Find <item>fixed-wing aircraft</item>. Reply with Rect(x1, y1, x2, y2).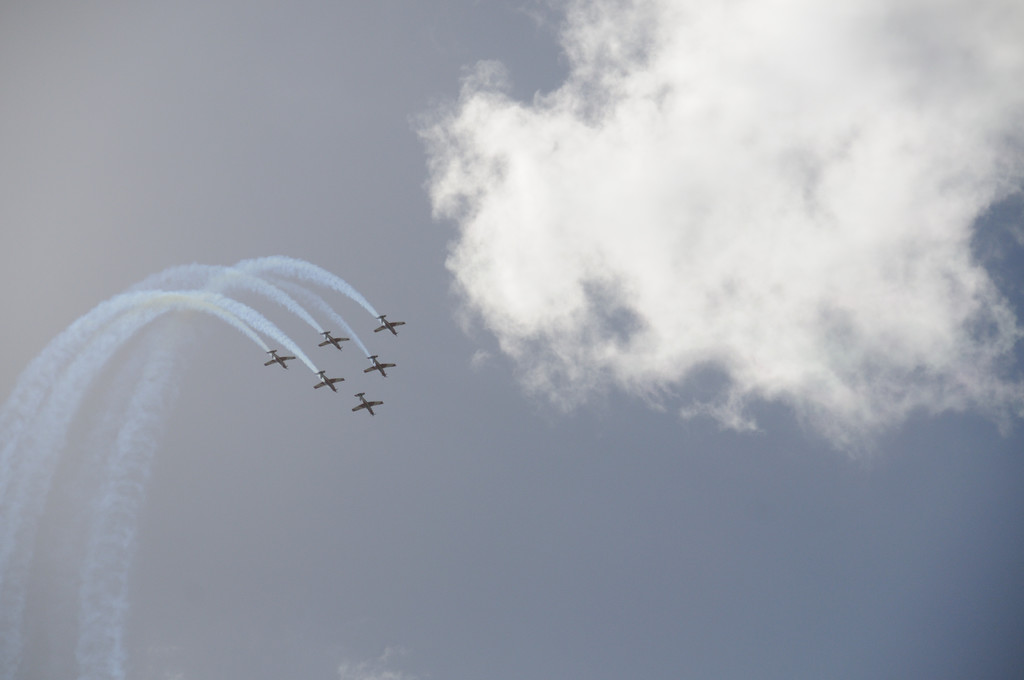
Rect(320, 331, 351, 352).
